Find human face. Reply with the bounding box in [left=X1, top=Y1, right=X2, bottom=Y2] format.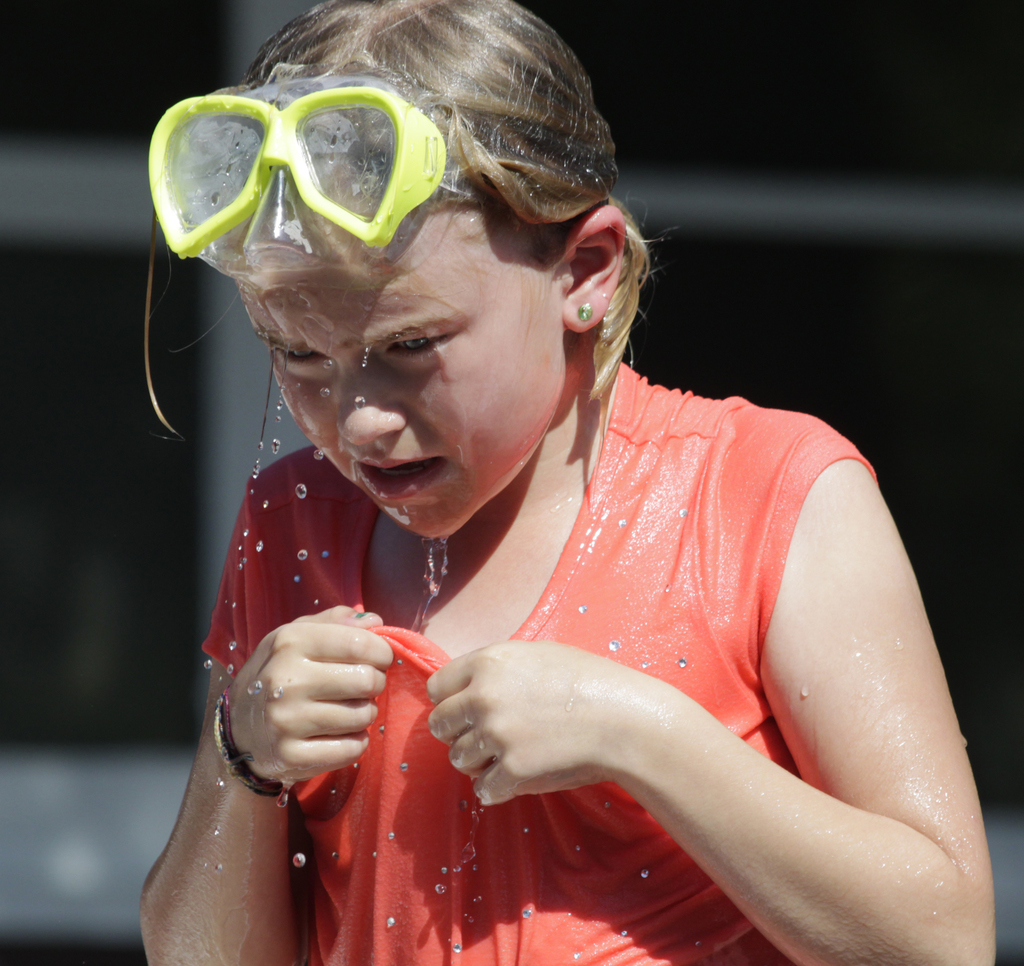
[left=230, top=191, right=564, bottom=541].
